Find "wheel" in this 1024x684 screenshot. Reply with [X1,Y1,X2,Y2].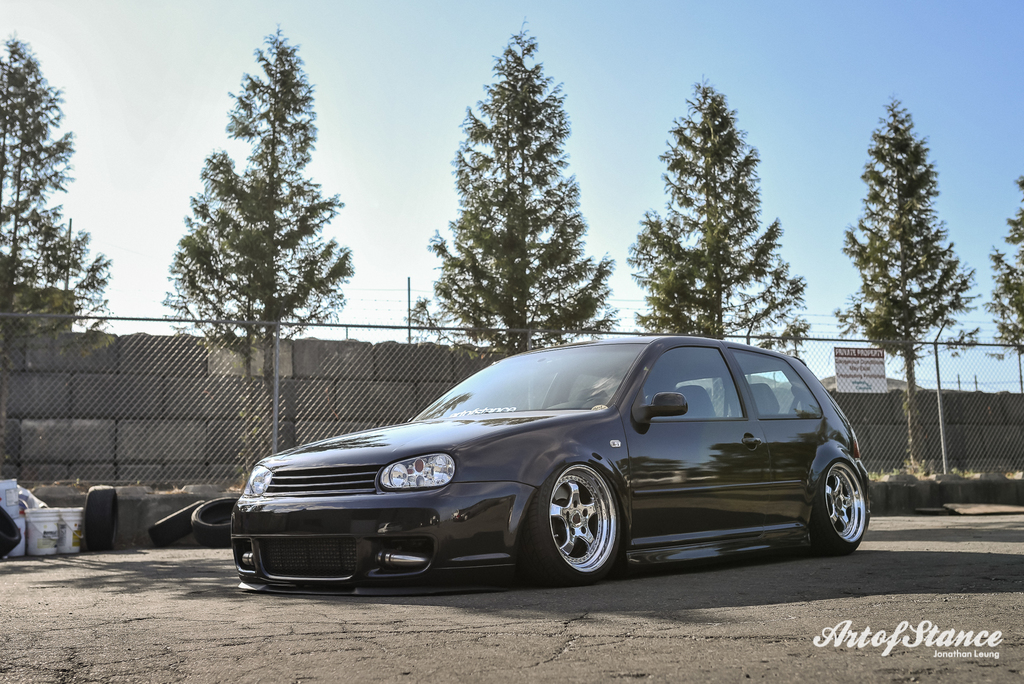
[147,498,204,542].
